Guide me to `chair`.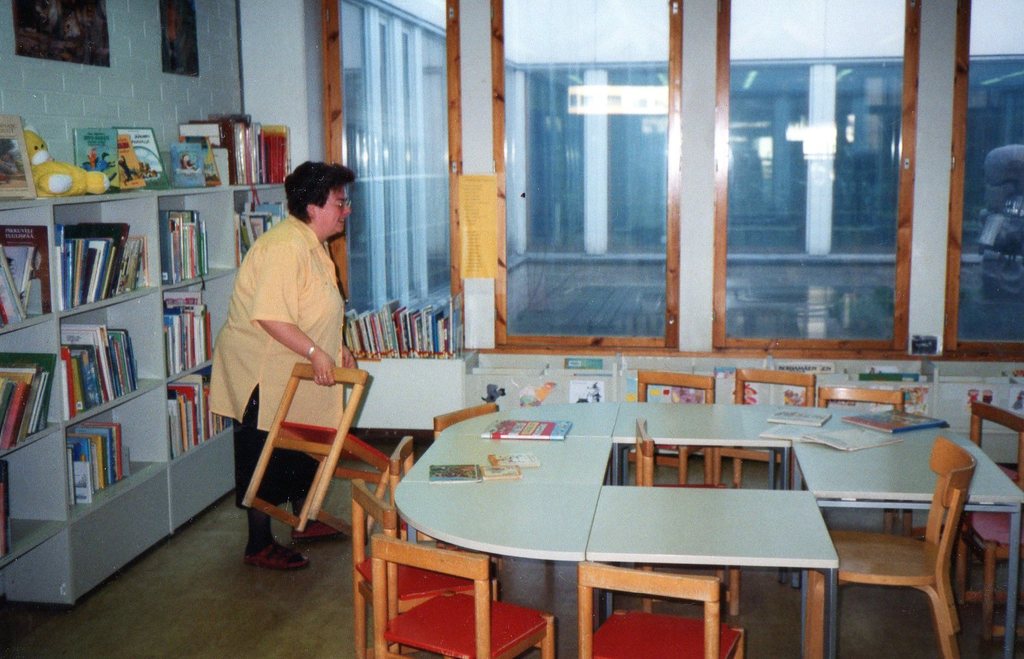
Guidance: (246, 360, 394, 555).
